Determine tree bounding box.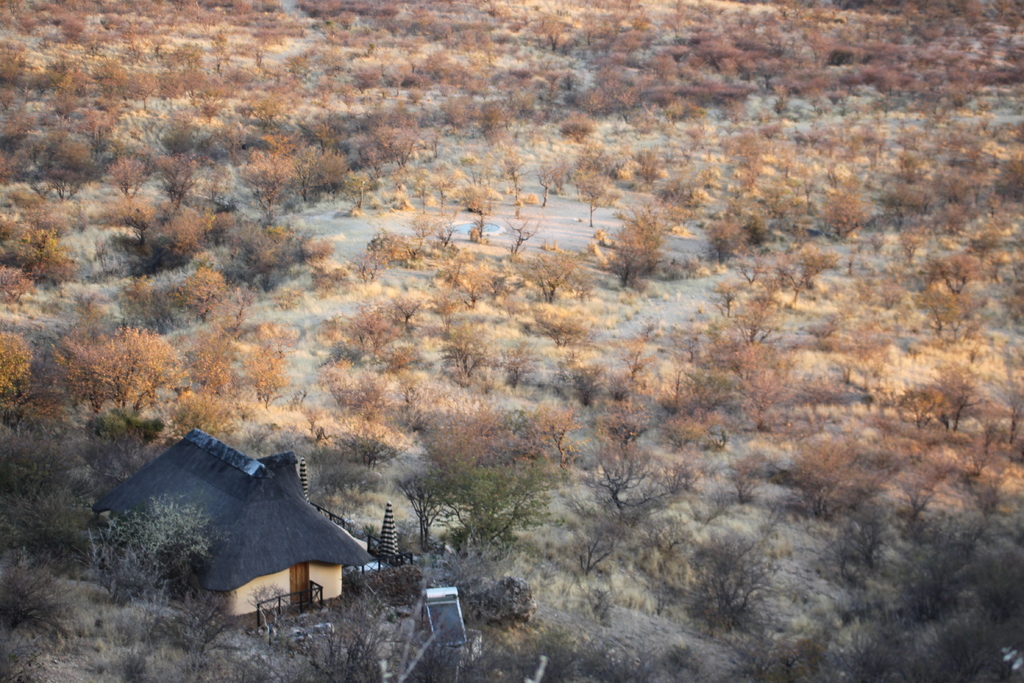
Determined: Rect(701, 217, 746, 266).
